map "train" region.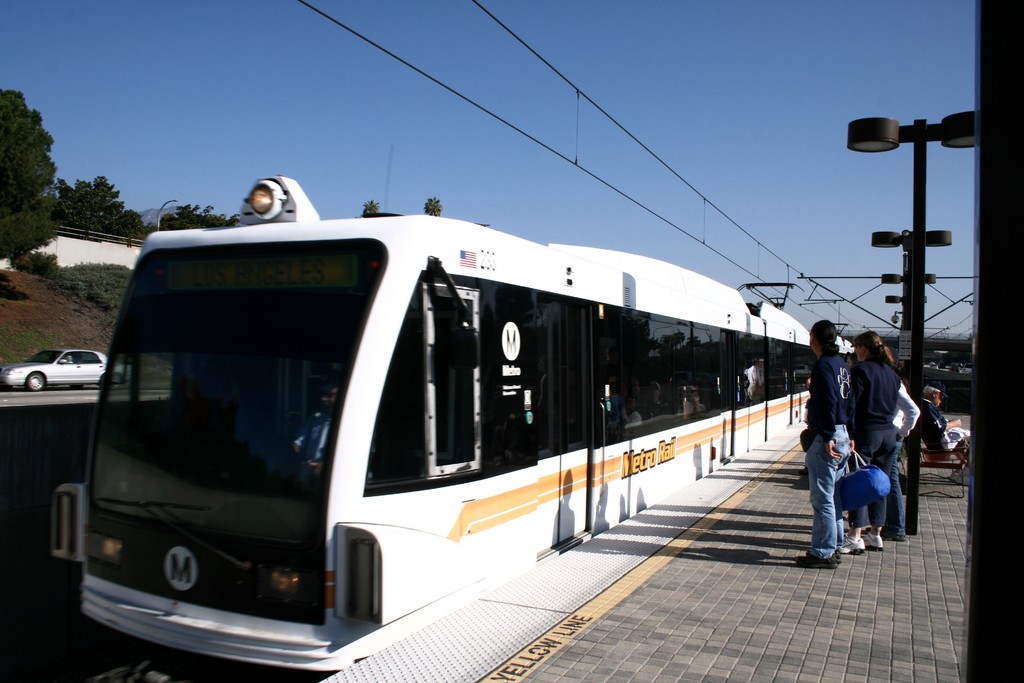
Mapped to l=47, t=173, r=855, b=676.
